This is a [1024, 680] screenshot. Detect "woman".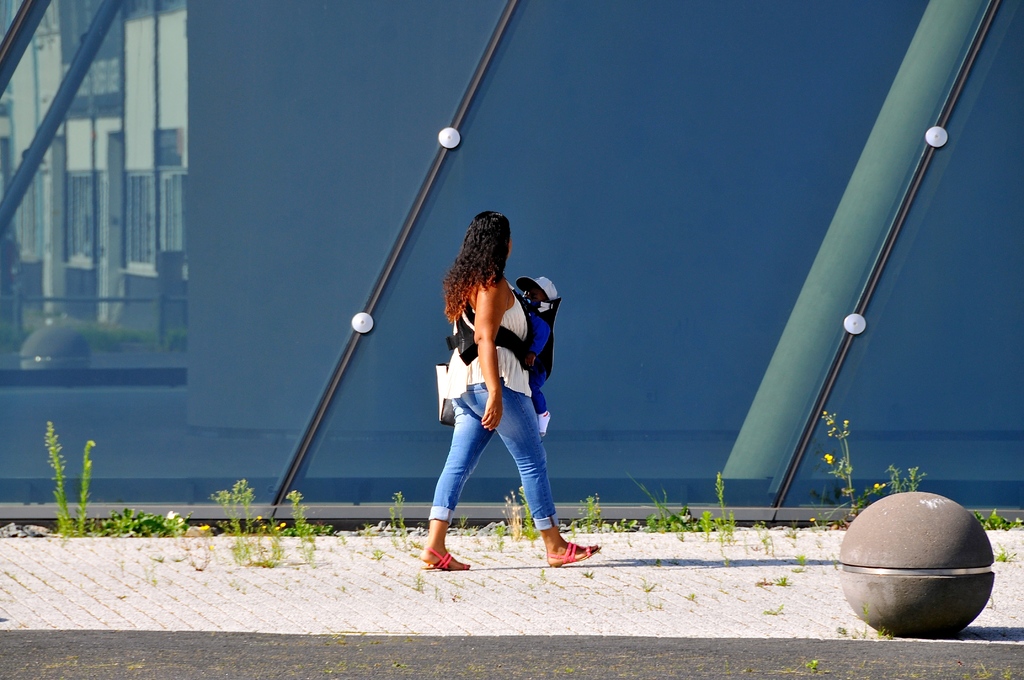
420,210,601,571.
